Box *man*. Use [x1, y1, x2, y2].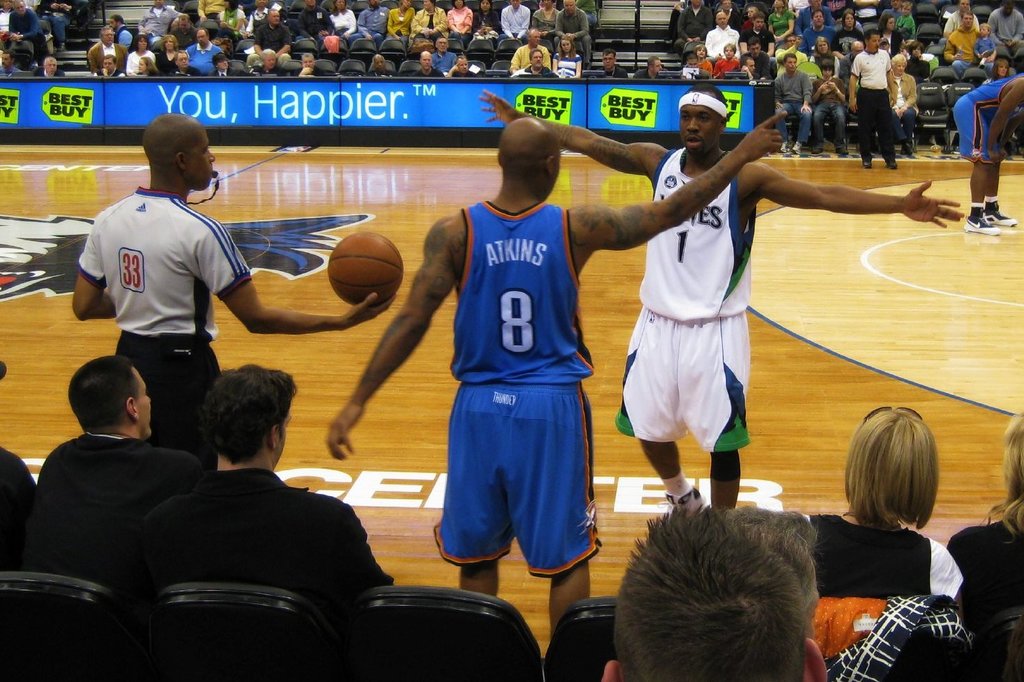
[433, 34, 455, 72].
